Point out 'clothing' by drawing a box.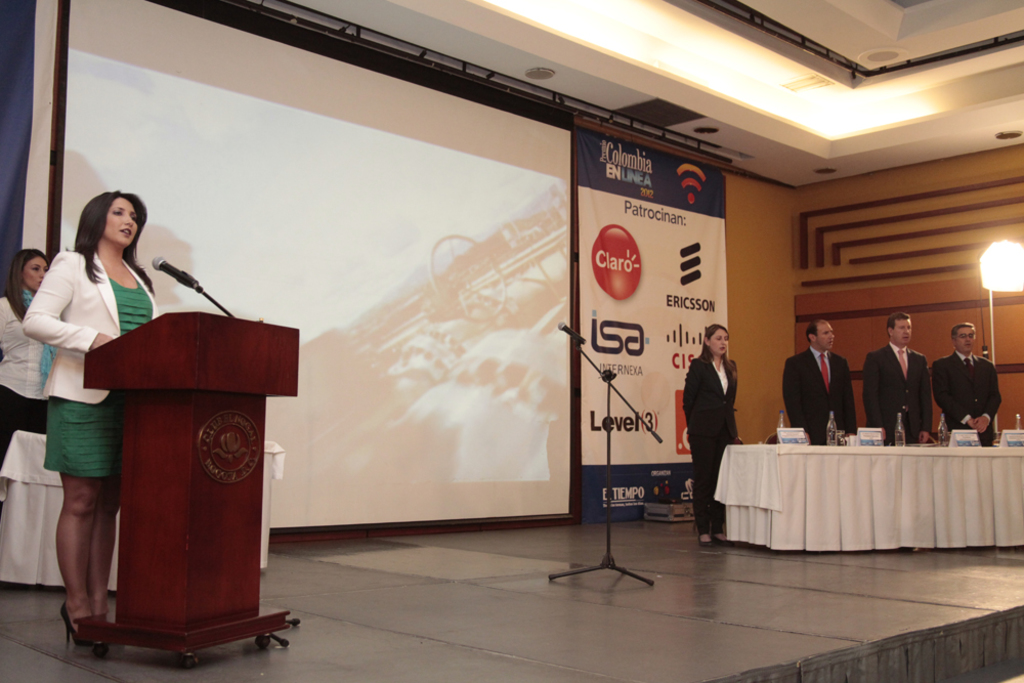
<bbox>18, 250, 157, 481</bbox>.
